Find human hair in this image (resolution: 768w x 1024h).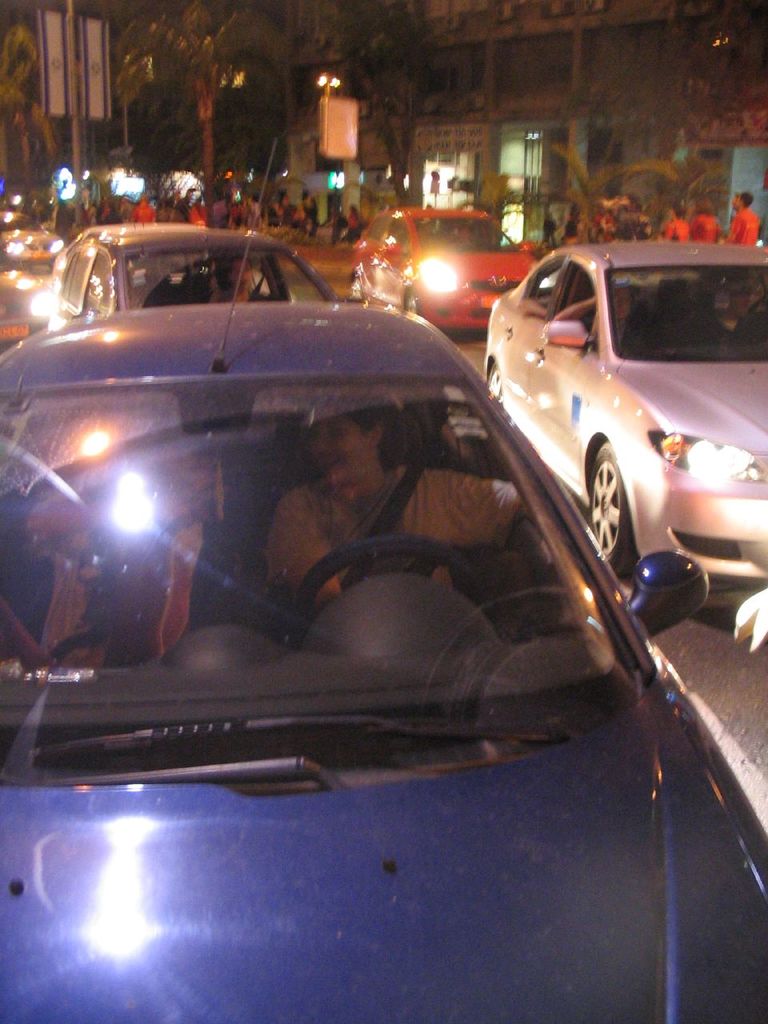
select_region(230, 256, 253, 275).
